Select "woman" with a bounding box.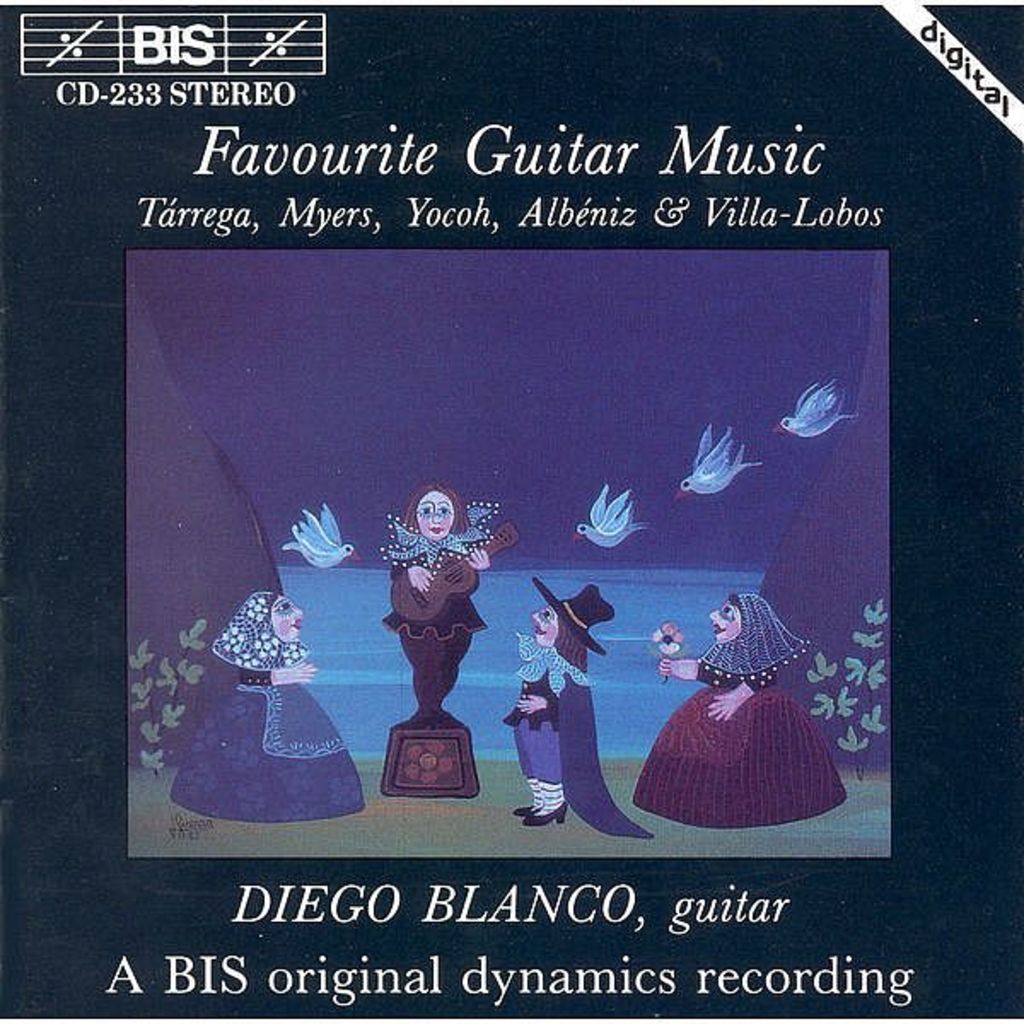
<bbox>635, 568, 836, 831</bbox>.
